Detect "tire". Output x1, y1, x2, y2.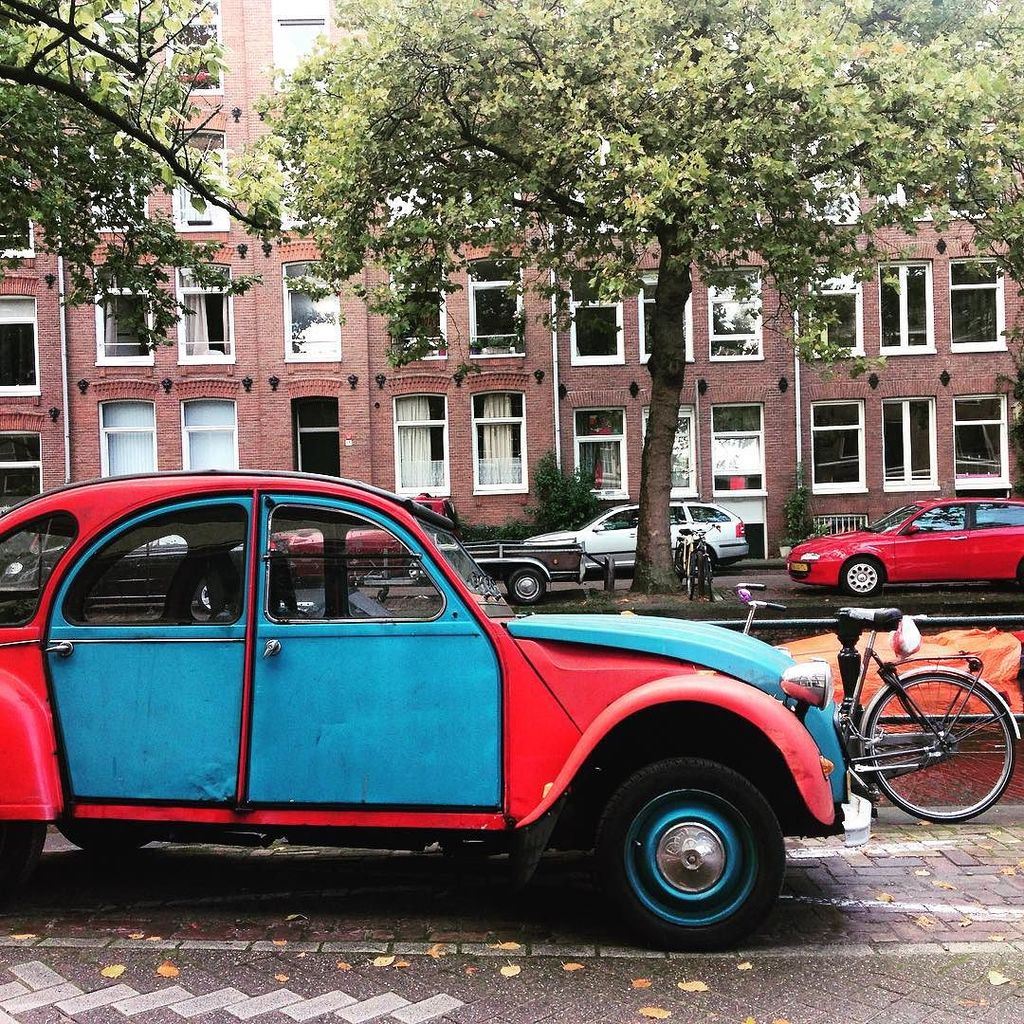
0, 819, 44, 909.
